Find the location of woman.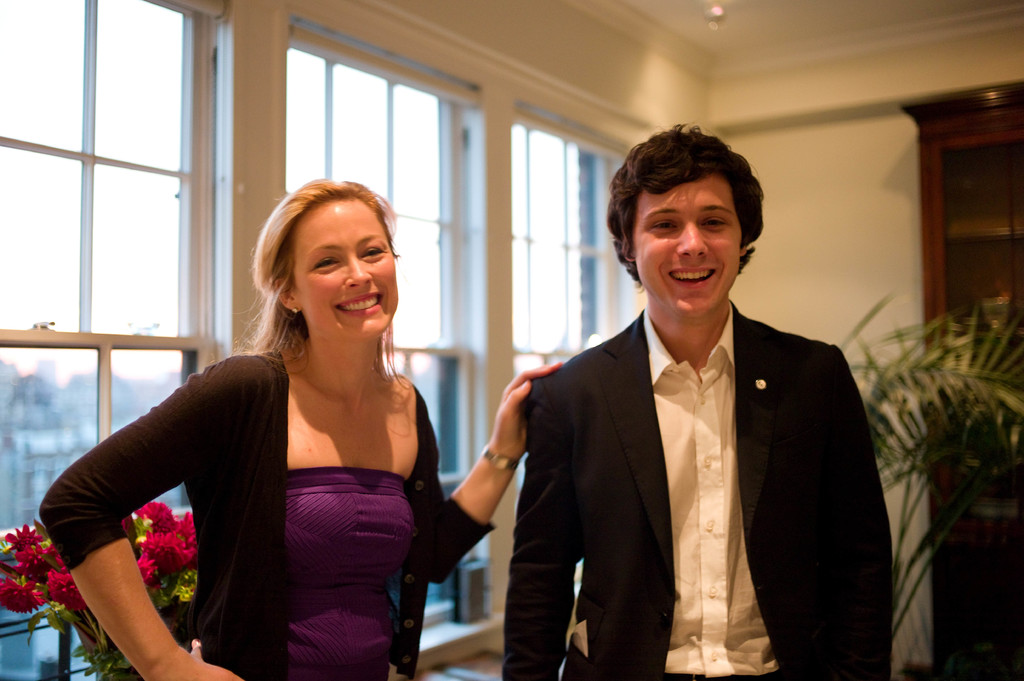
Location: 93, 170, 597, 671.
